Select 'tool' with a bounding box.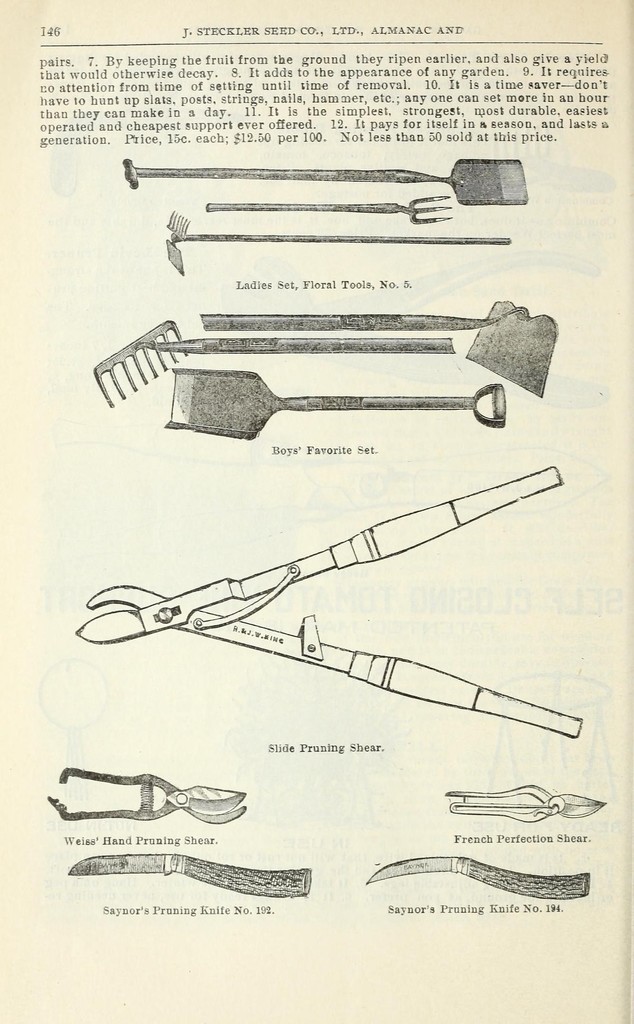
box(66, 848, 309, 904).
